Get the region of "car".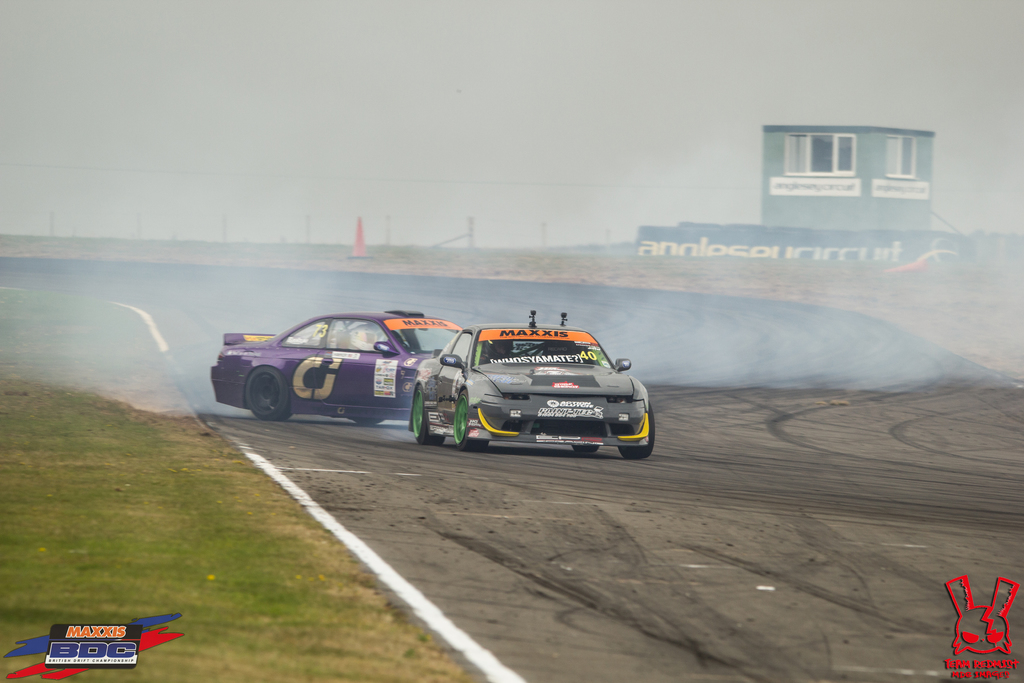
detection(212, 309, 460, 422).
